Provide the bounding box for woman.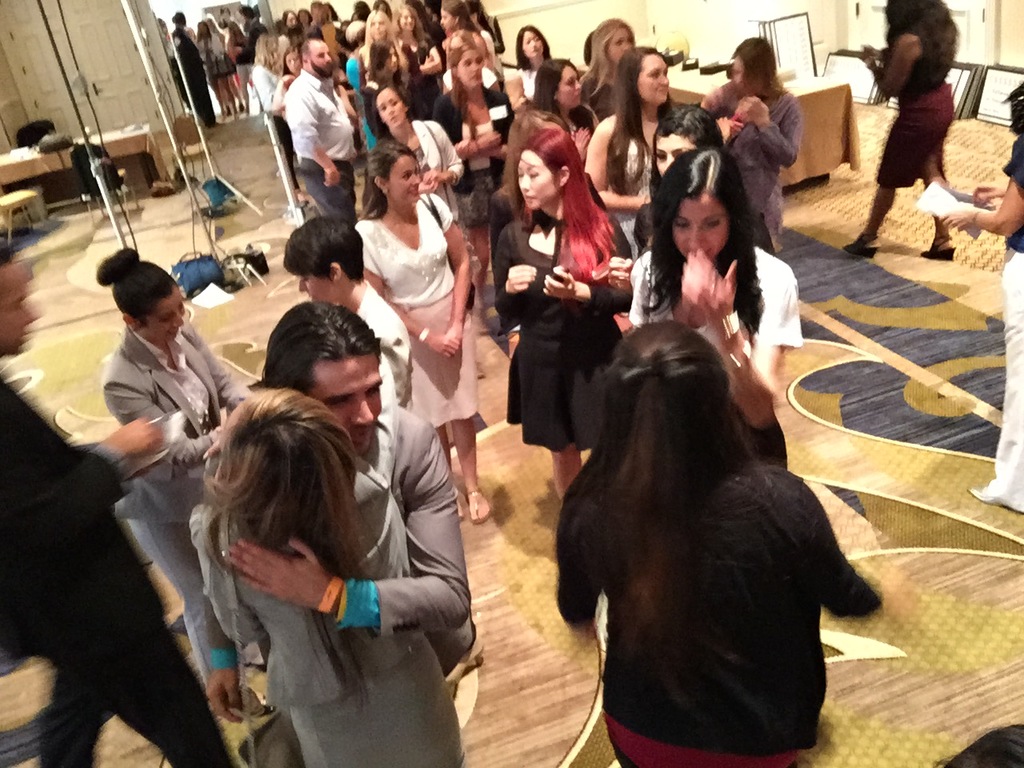
pyautogui.locateOnScreen(361, 38, 425, 135).
